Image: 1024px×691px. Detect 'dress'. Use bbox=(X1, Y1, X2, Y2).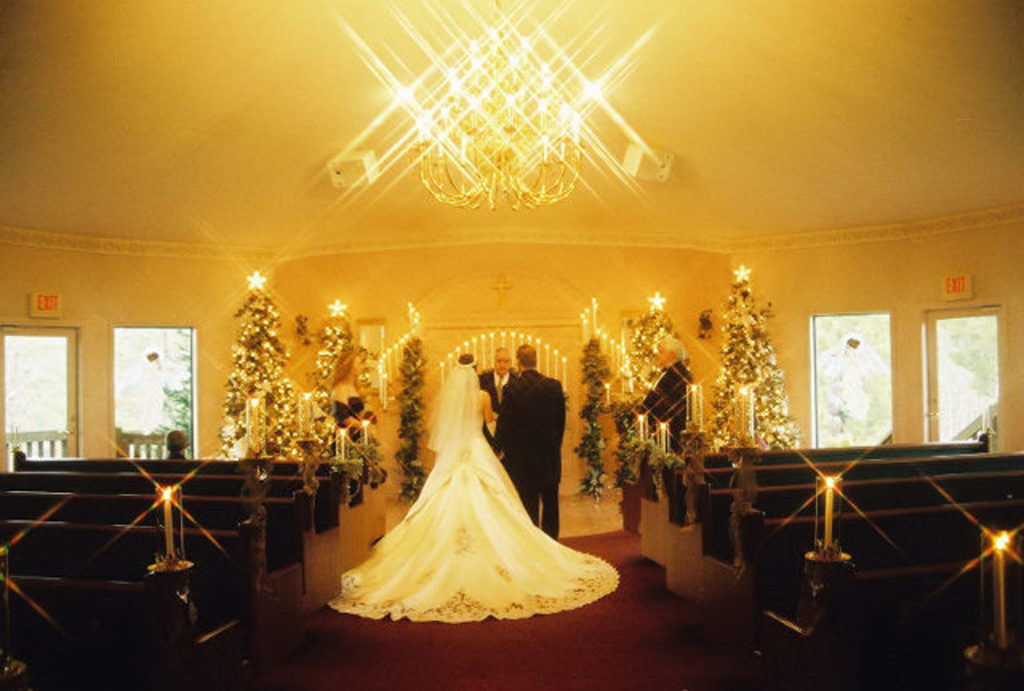
bbox=(320, 413, 621, 630).
